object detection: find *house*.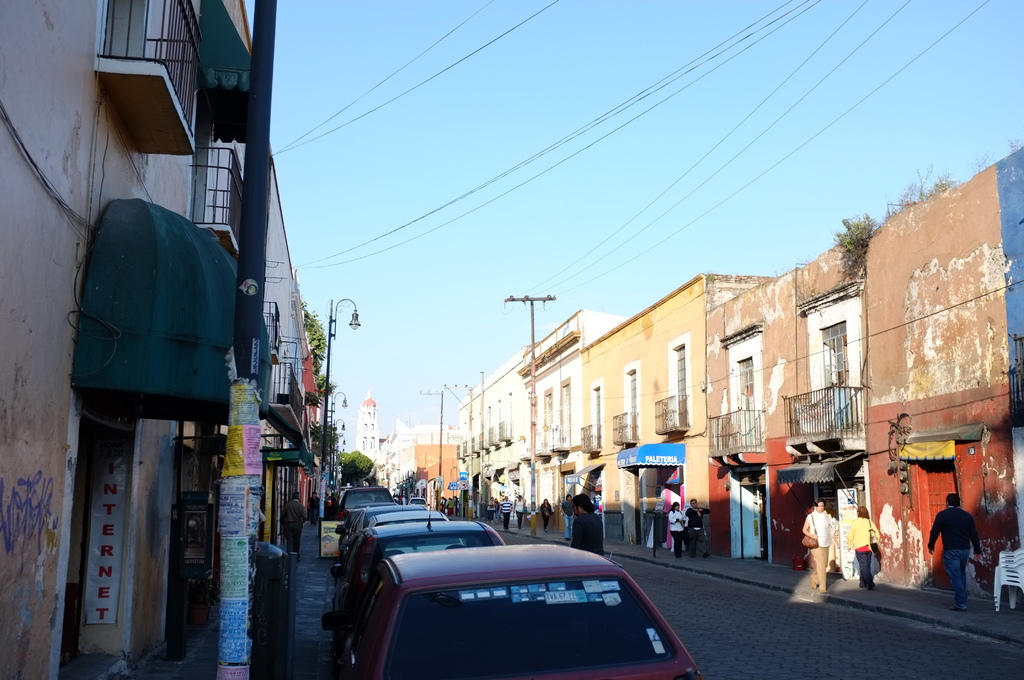
select_region(355, 394, 463, 524).
